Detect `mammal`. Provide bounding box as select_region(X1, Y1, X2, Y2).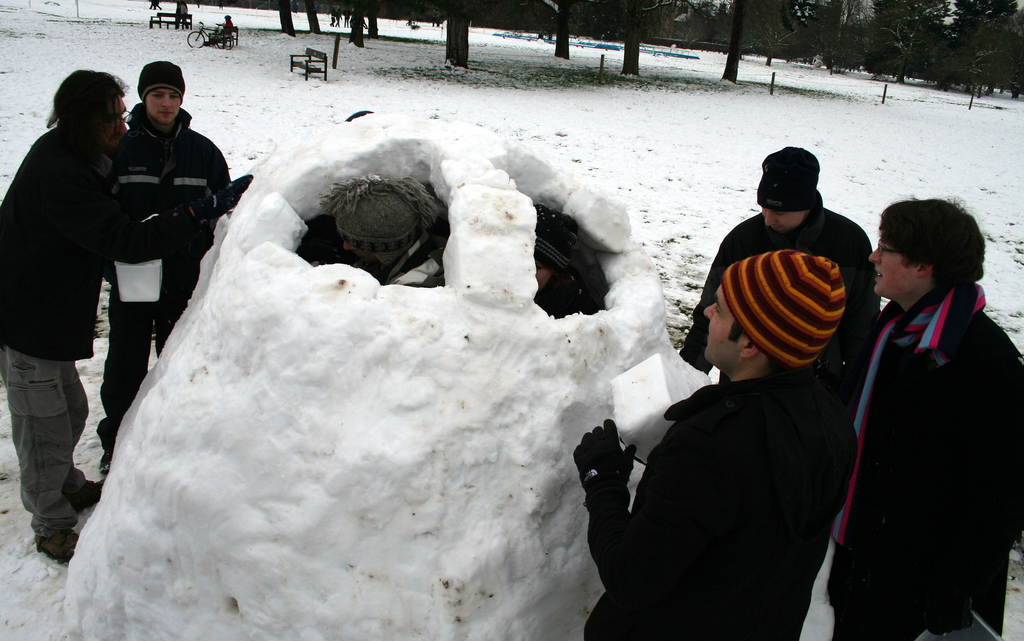
select_region(294, 172, 446, 282).
